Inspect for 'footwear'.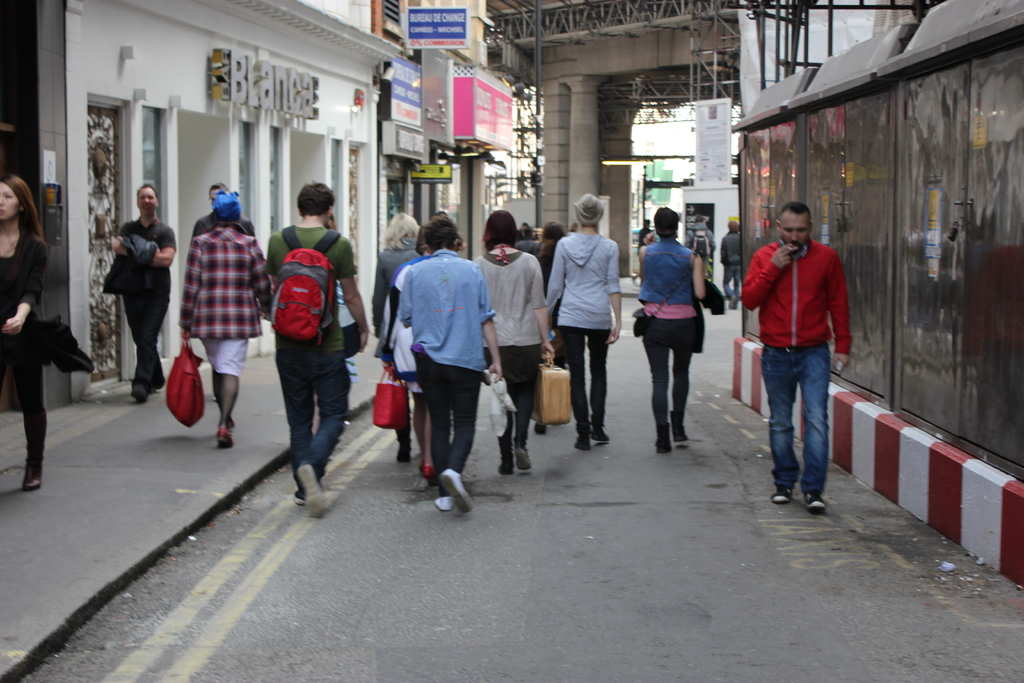
Inspection: <region>129, 383, 150, 404</region>.
